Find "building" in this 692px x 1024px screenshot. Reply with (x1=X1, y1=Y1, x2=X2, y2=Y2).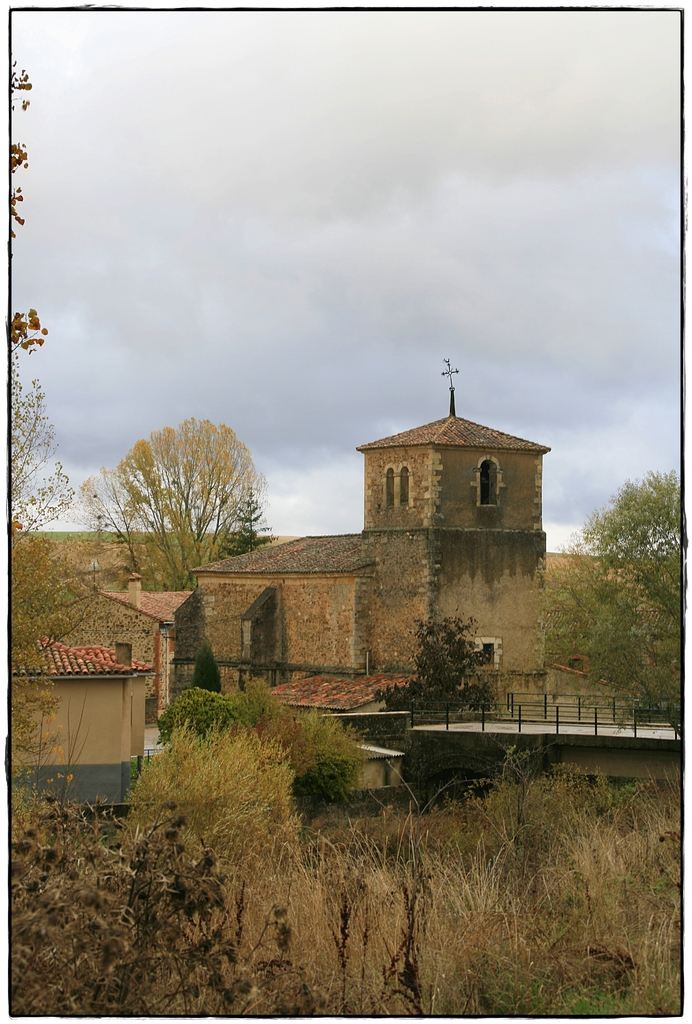
(x1=94, y1=349, x2=583, y2=805).
